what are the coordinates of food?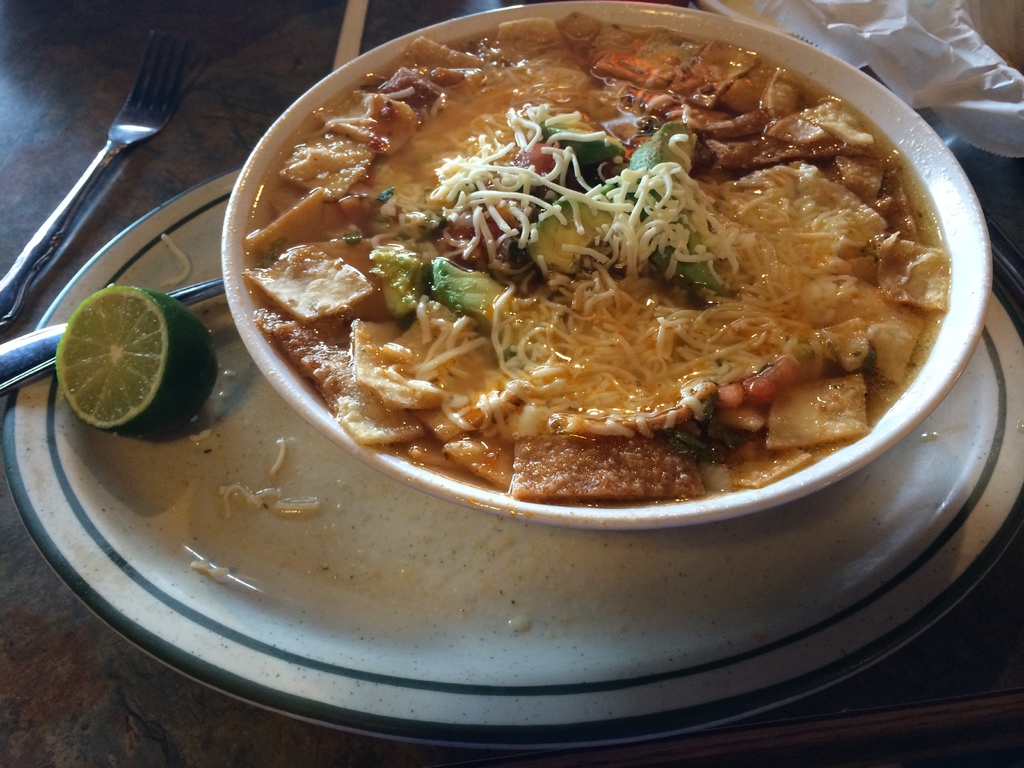
(215, 483, 248, 524).
